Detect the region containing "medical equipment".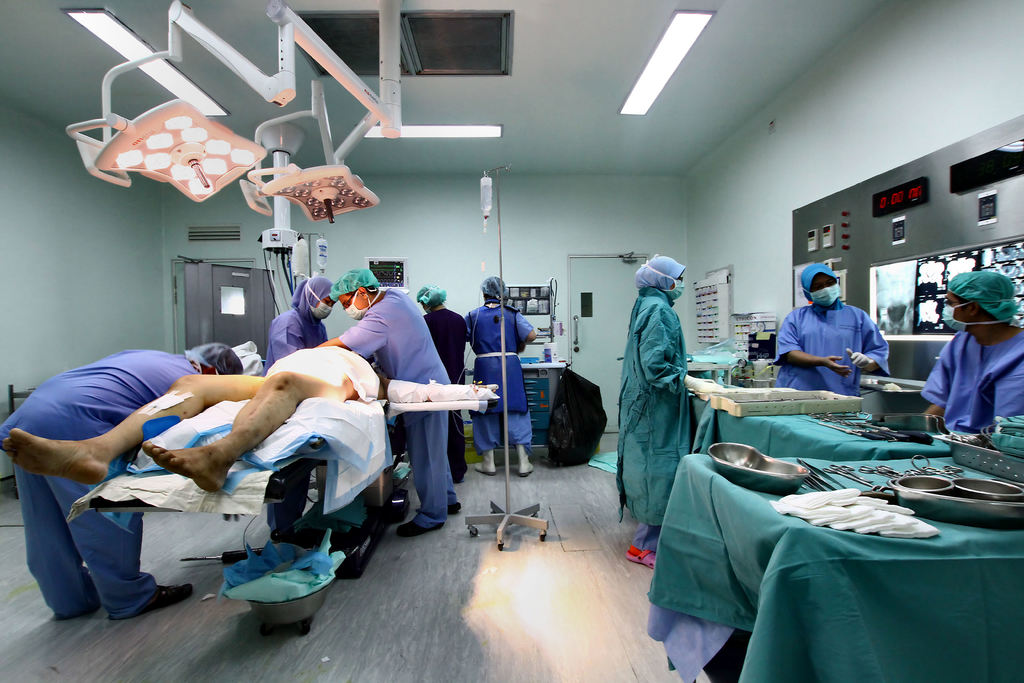
801:482:814:491.
